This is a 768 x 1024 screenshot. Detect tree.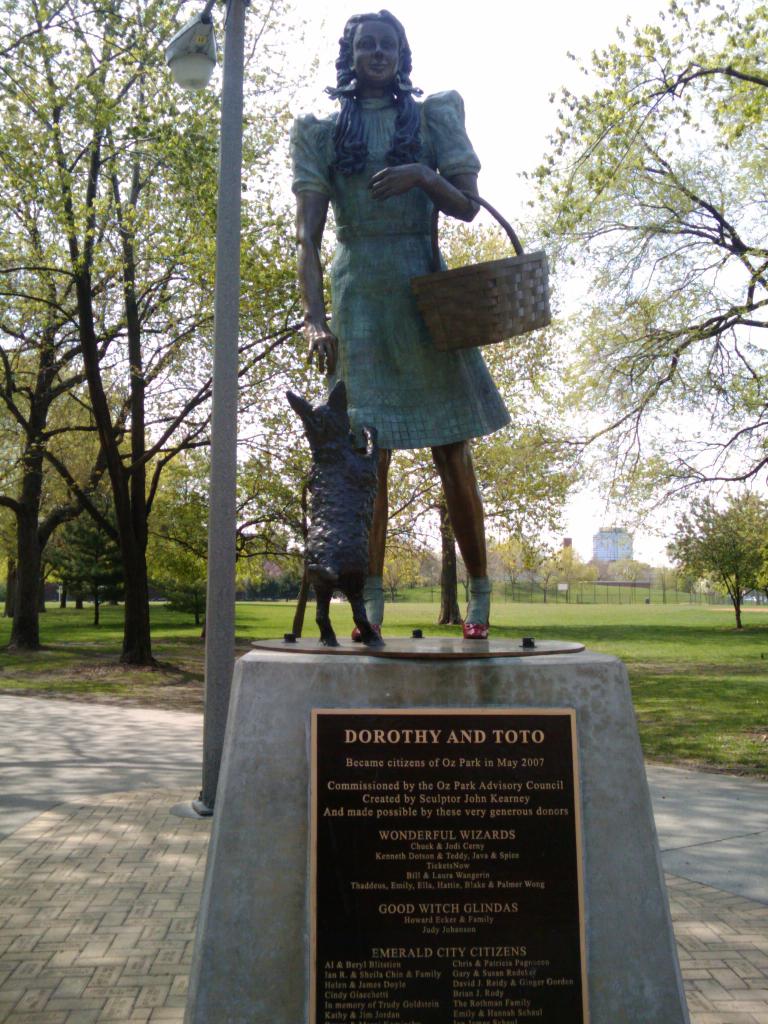
149:490:245:623.
